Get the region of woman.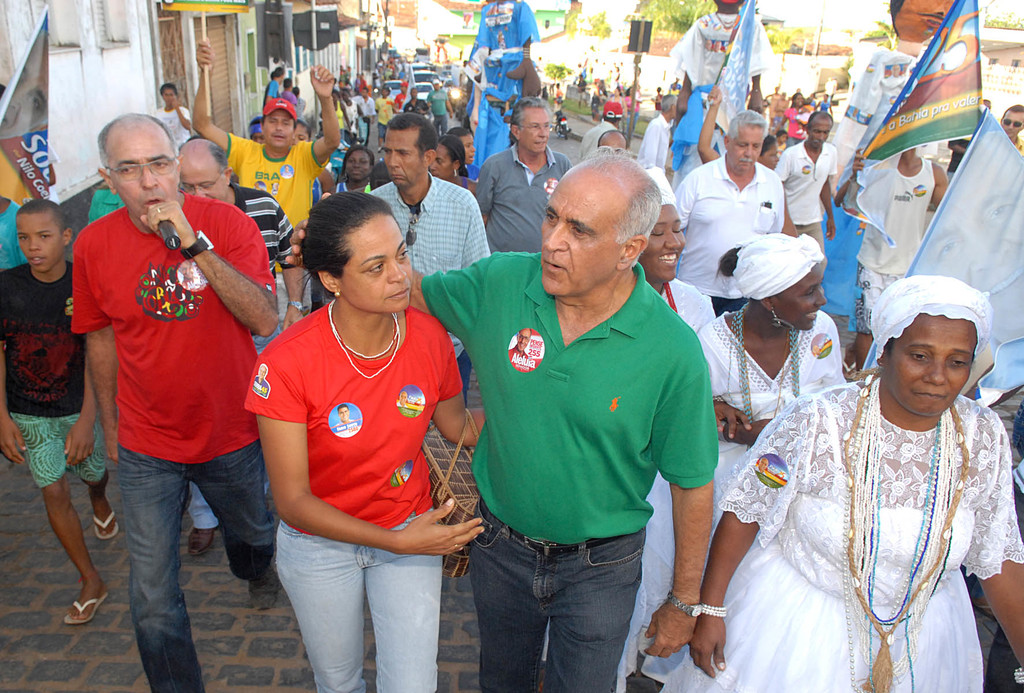
553, 81, 563, 123.
